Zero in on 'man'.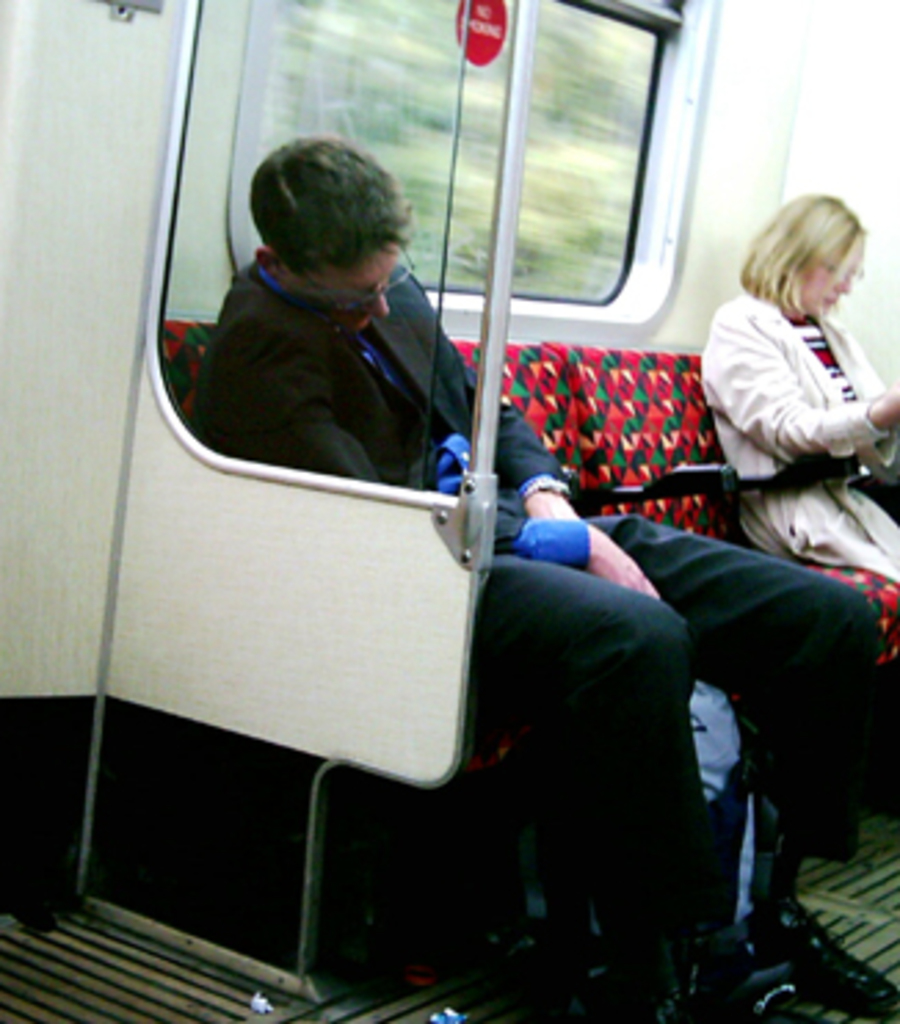
Zeroed in: 196 130 897 1021.
